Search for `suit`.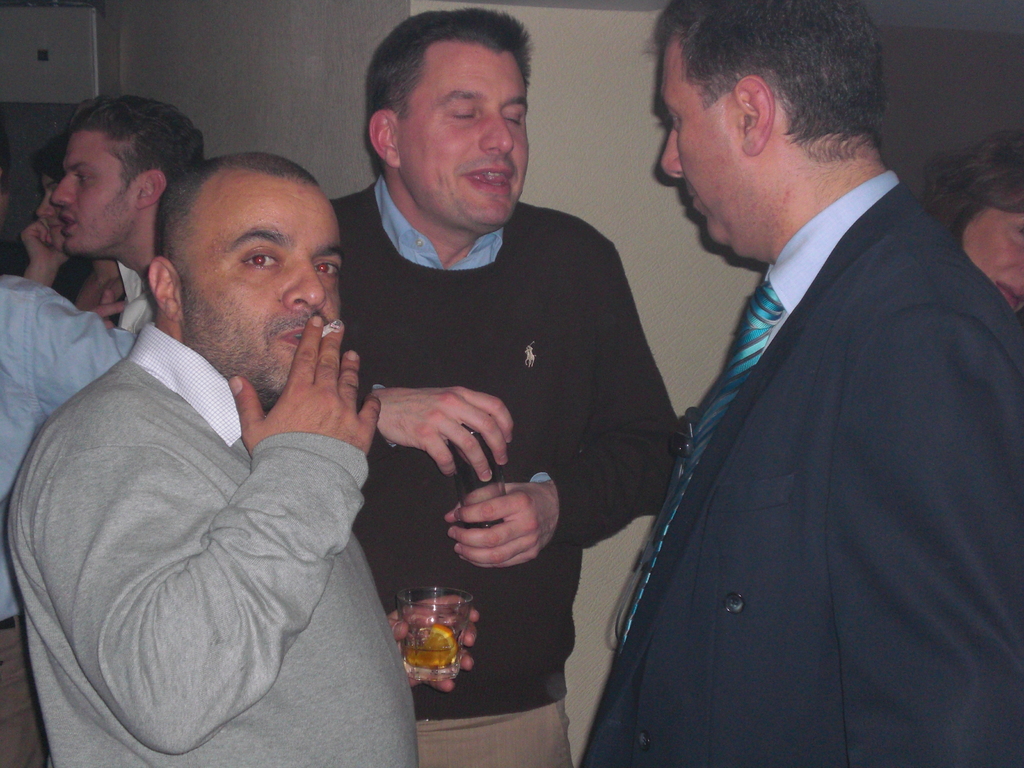
Found at detection(584, 172, 1023, 767).
